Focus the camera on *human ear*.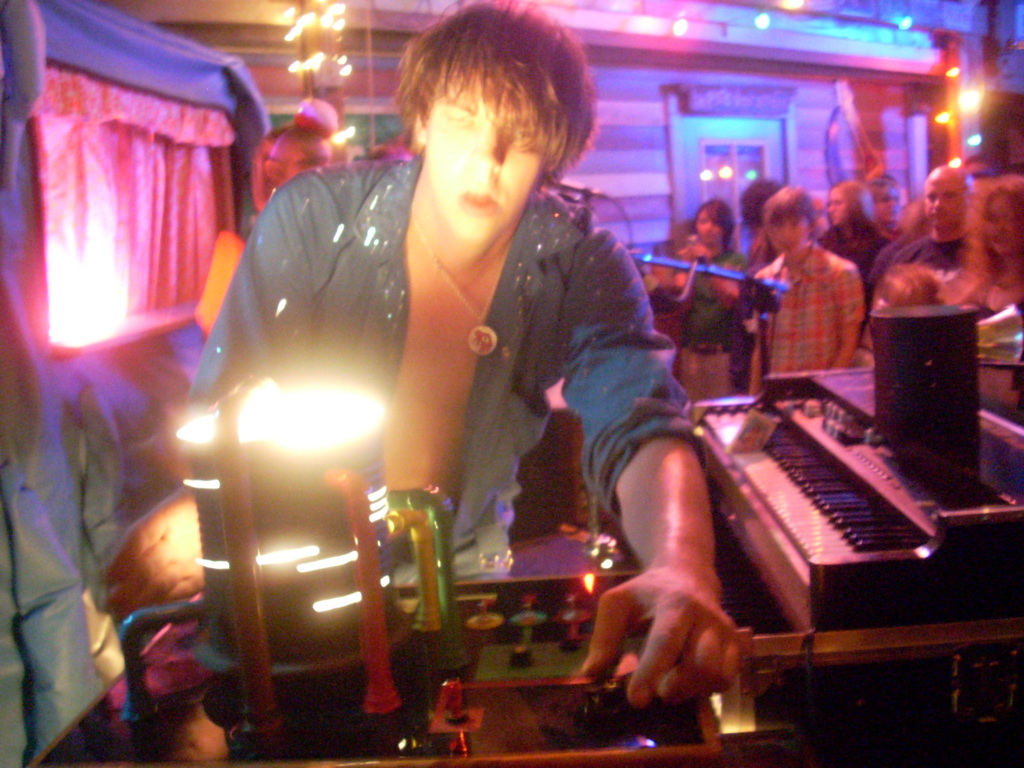
Focus region: x1=416, y1=113, x2=426, y2=138.
